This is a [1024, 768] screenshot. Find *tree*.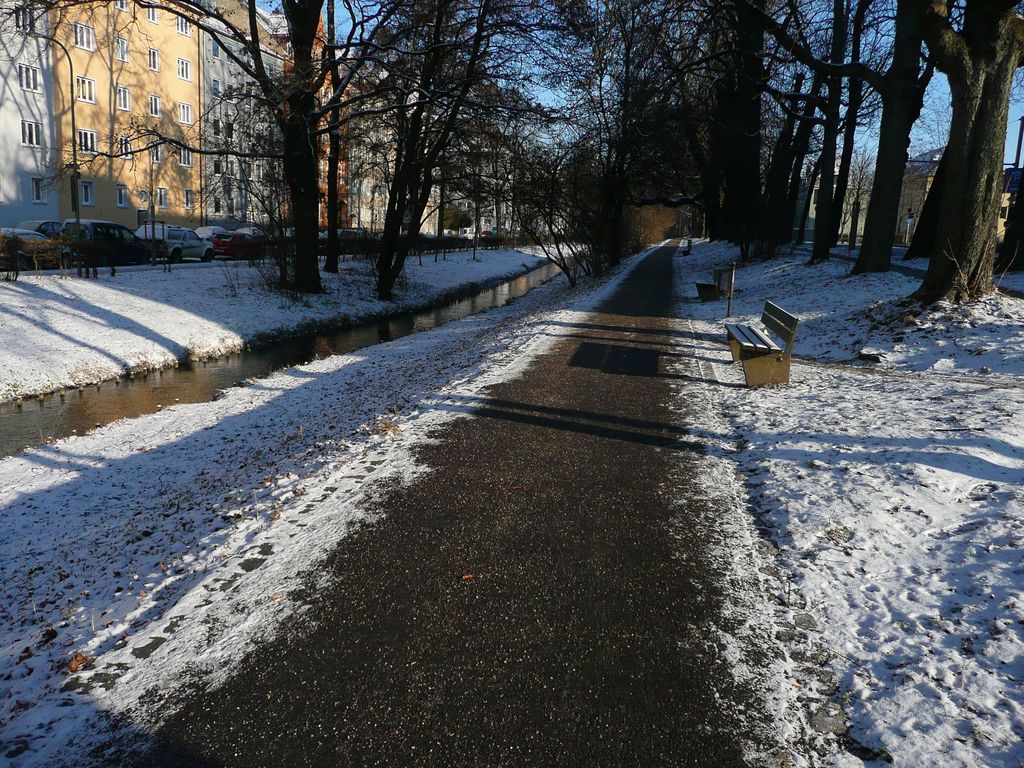
Bounding box: (566, 0, 755, 242).
